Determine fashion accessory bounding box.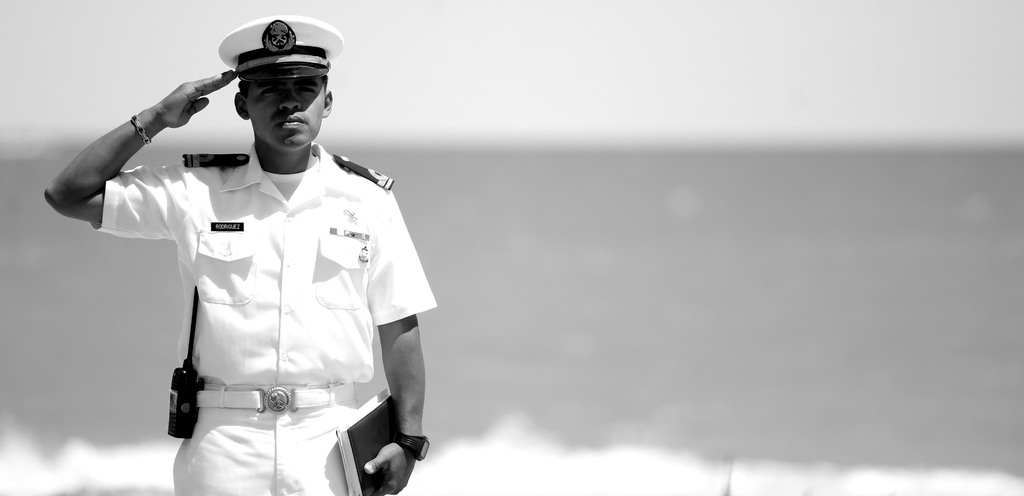
Determined: bbox(219, 15, 346, 81).
